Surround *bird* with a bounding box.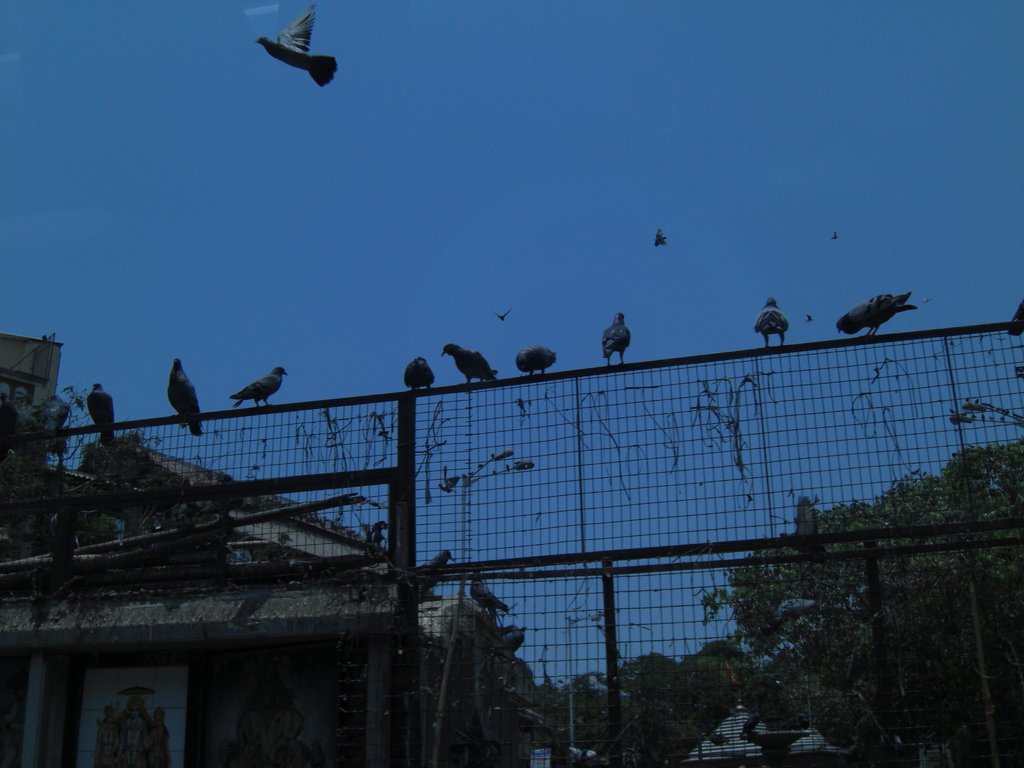
<region>229, 363, 287, 413</region>.
